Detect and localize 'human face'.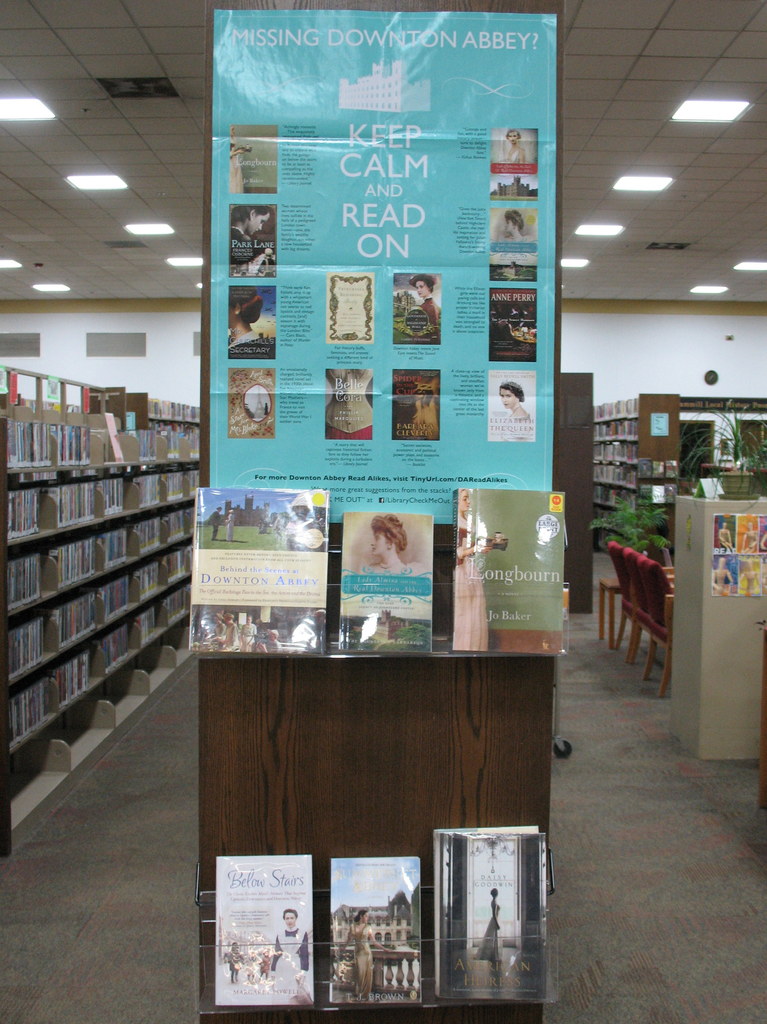
Localized at x1=509, y1=127, x2=516, y2=143.
